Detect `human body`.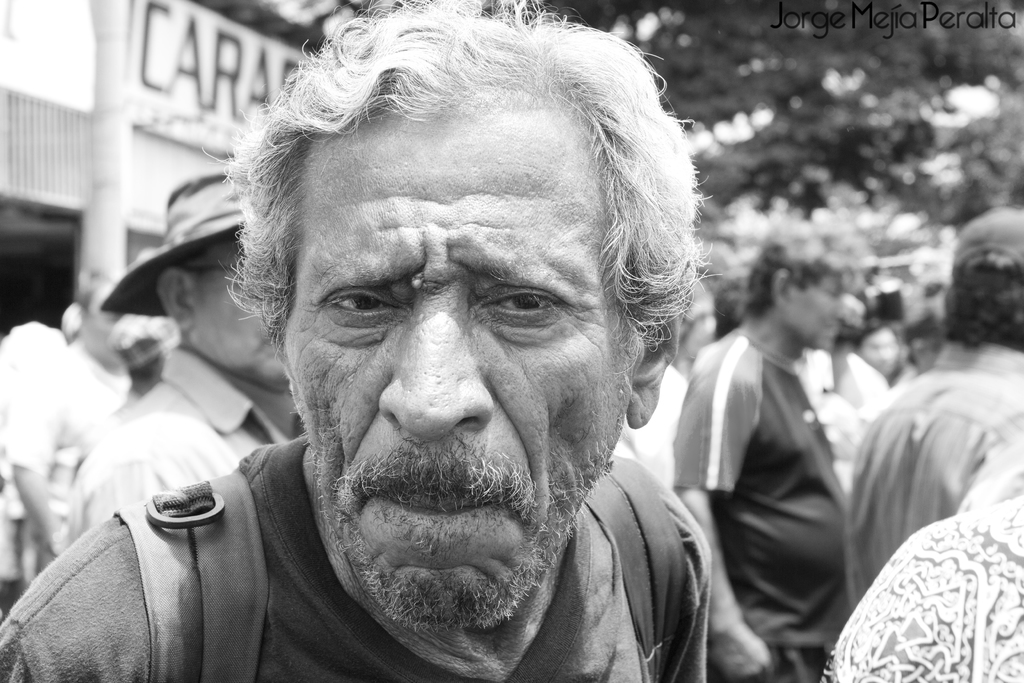
Detected at <box>0,436,708,682</box>.
